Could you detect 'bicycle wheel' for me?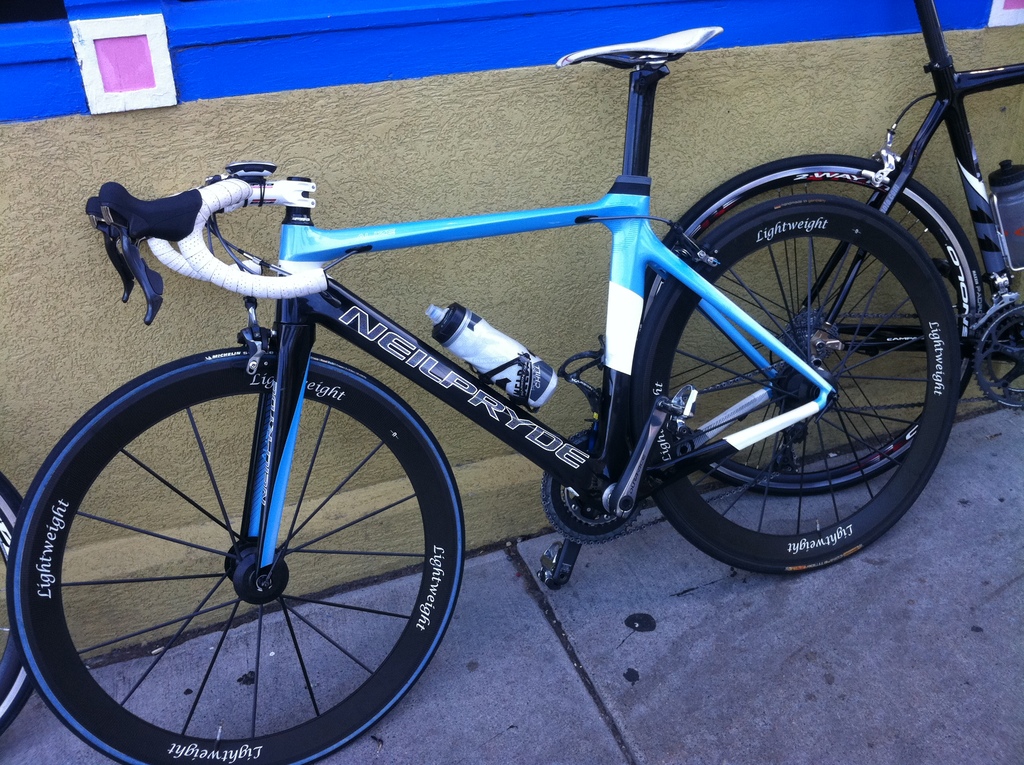
Detection result: 0,469,24,738.
